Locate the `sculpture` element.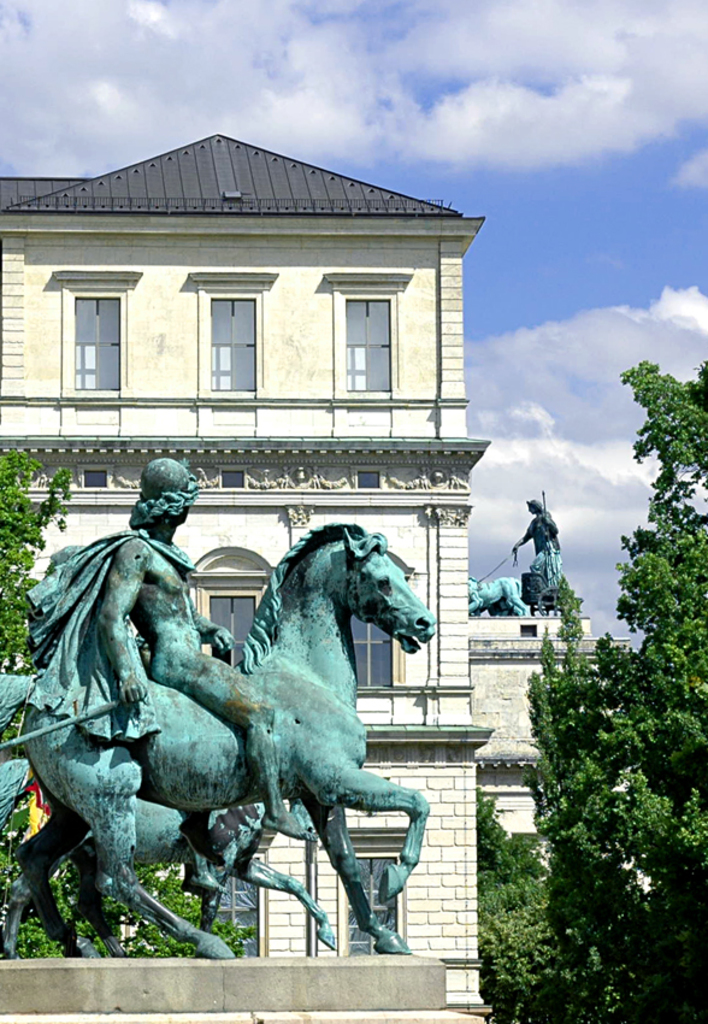
Element bbox: crop(466, 482, 573, 620).
